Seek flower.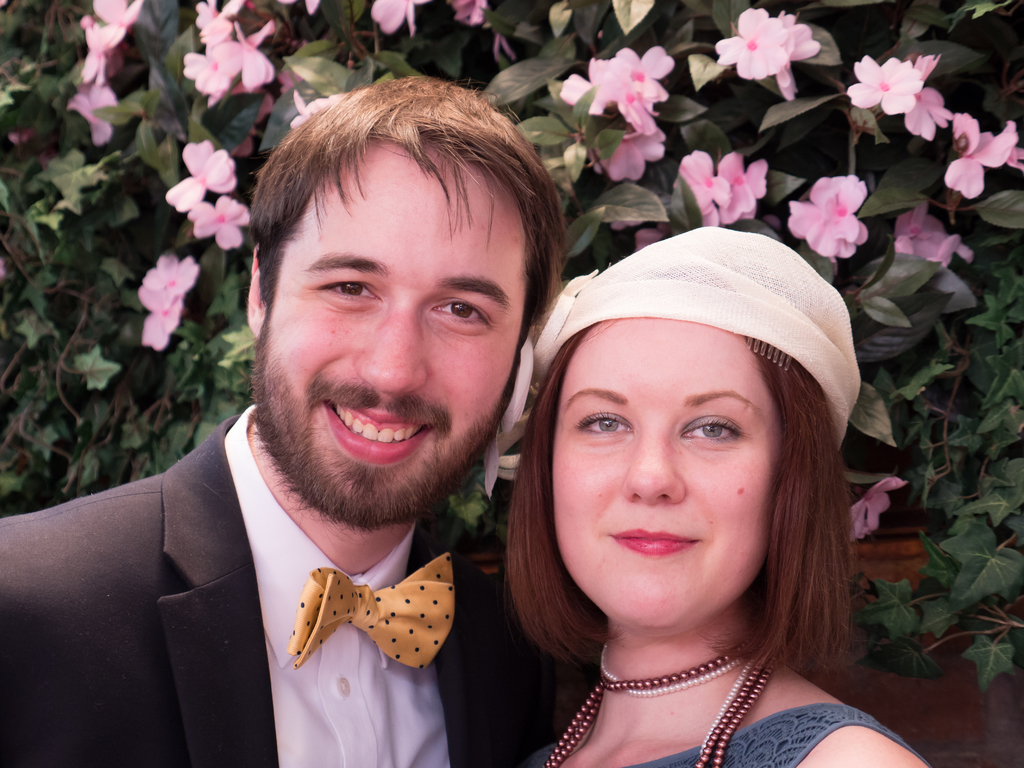
pyautogui.locateOnScreen(92, 0, 138, 29).
